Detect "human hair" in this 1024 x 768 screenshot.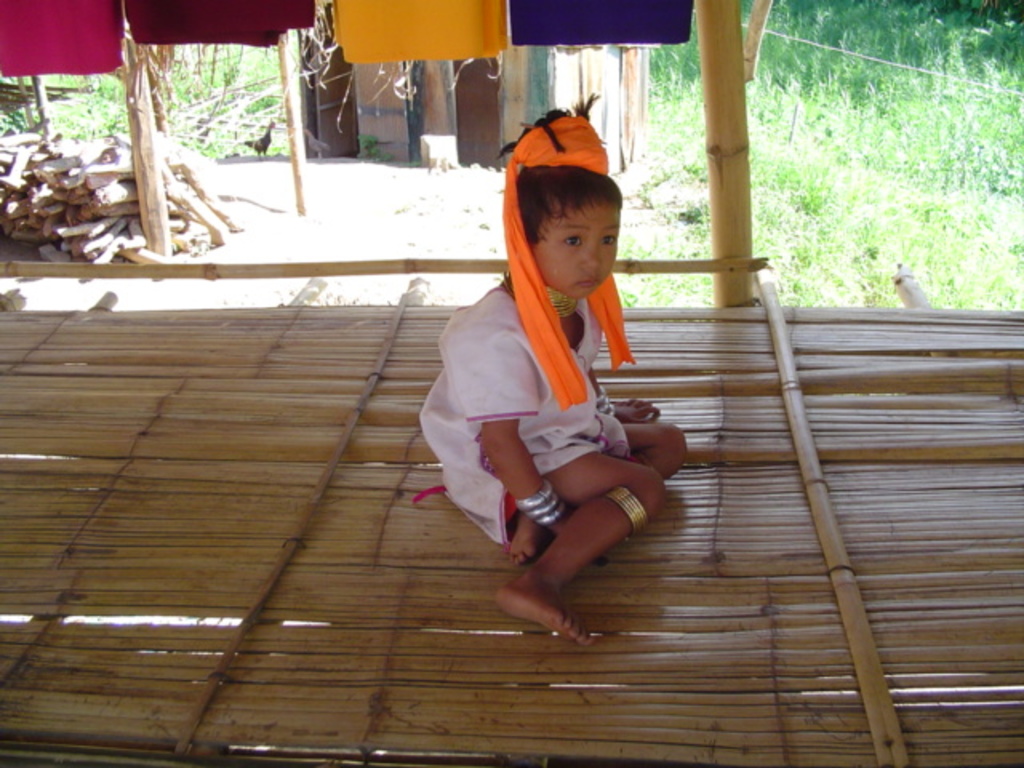
Detection: 522, 149, 629, 250.
